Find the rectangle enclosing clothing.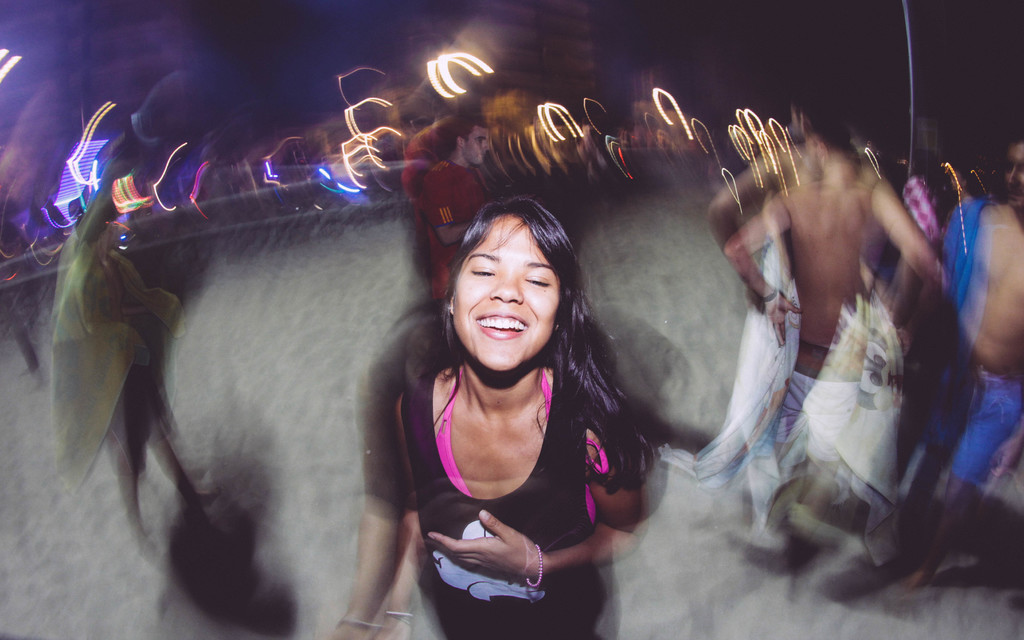
pyautogui.locateOnScreen(383, 273, 621, 601).
